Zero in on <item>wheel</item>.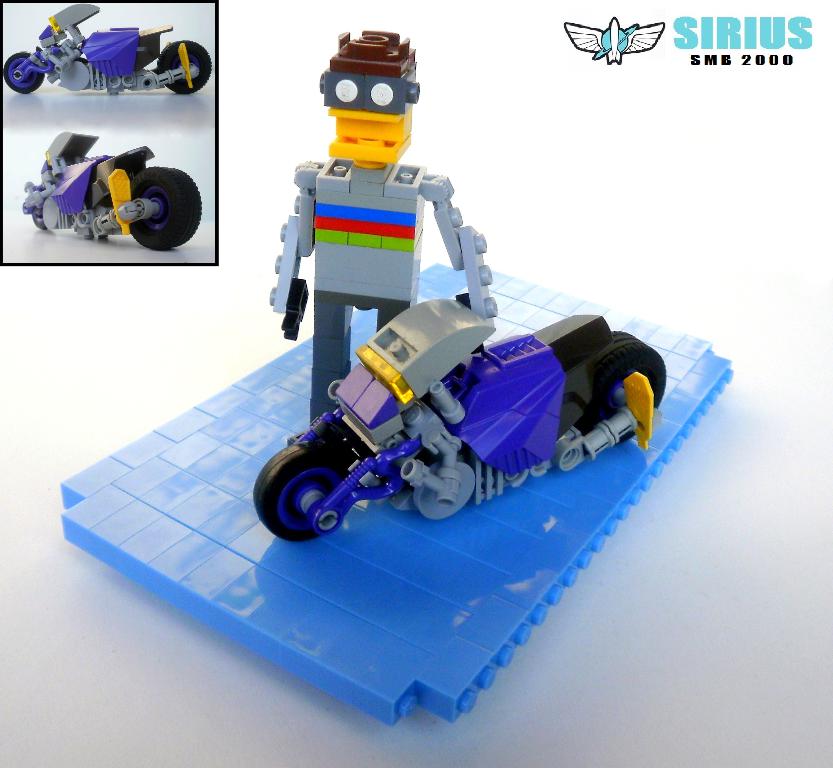
Zeroed in: box(580, 326, 667, 445).
